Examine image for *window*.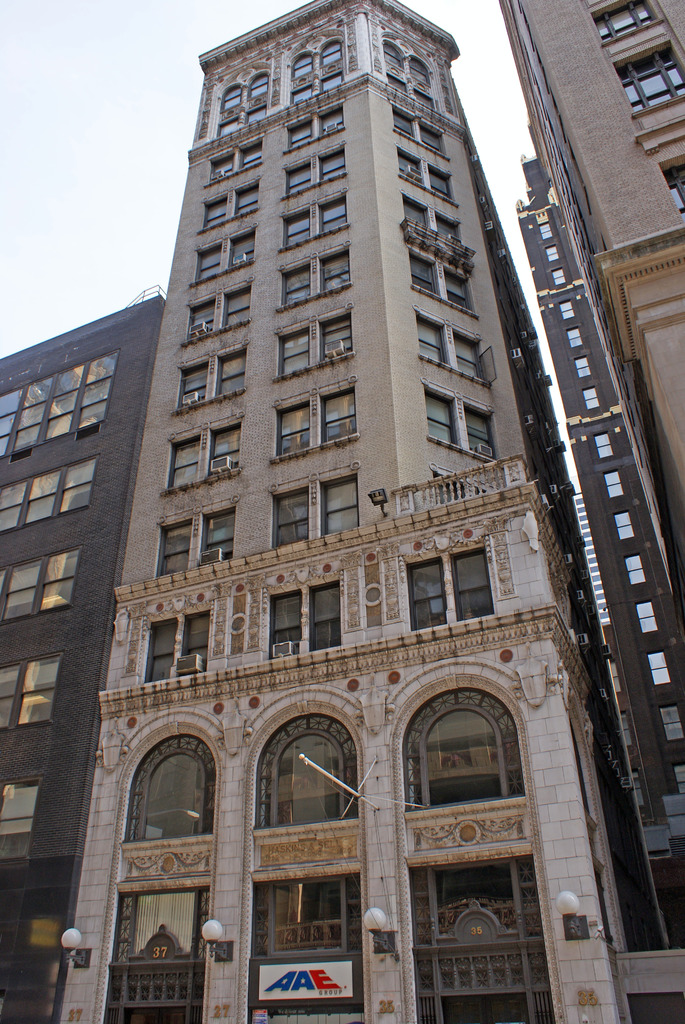
Examination result: crop(185, 284, 253, 340).
